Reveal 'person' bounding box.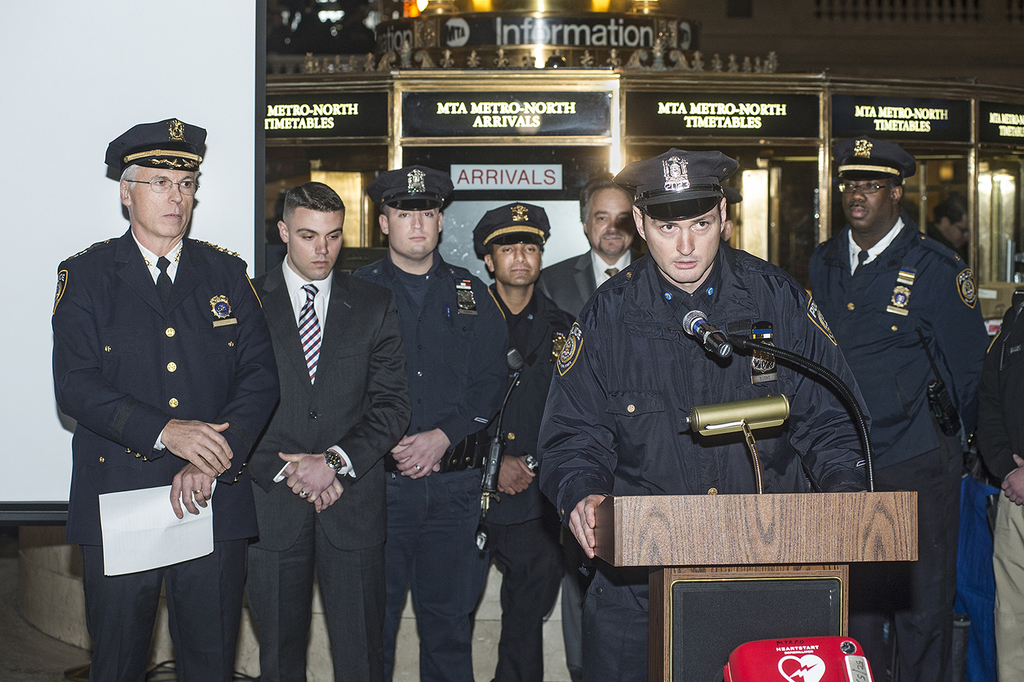
Revealed: {"x1": 48, "y1": 123, "x2": 264, "y2": 681}.
